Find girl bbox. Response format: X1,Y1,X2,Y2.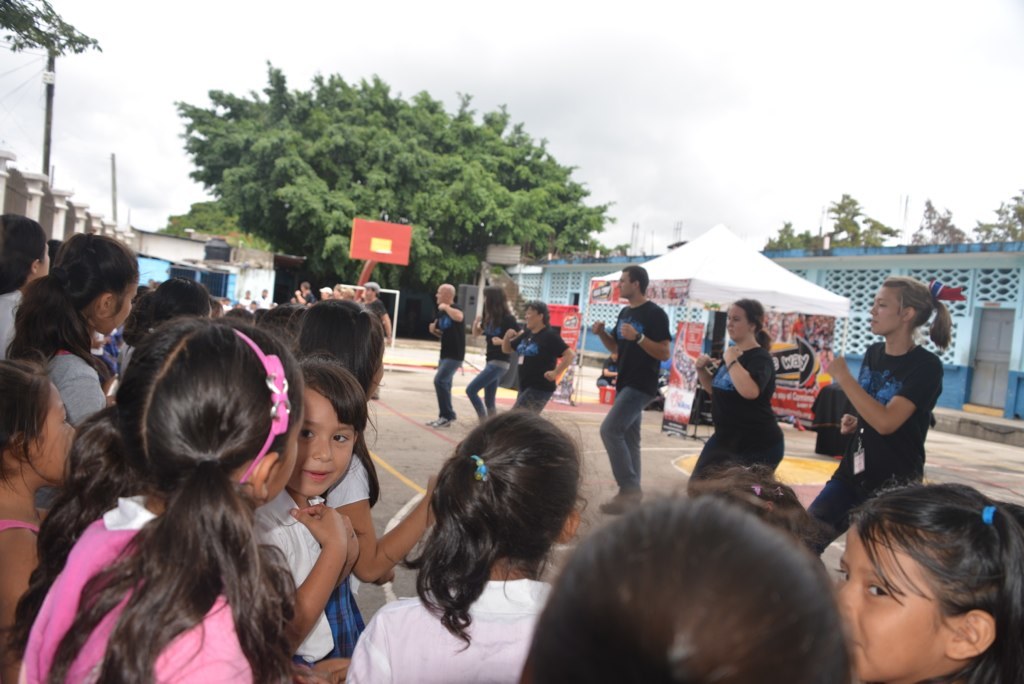
518,480,860,683.
